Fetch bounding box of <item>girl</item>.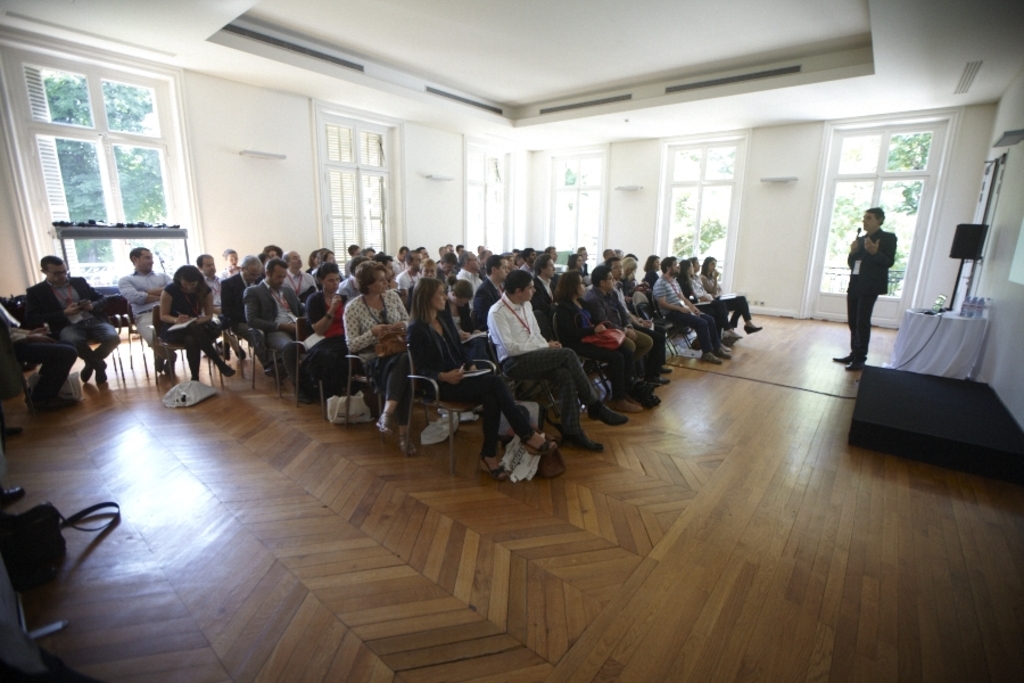
Bbox: select_region(311, 261, 358, 411).
